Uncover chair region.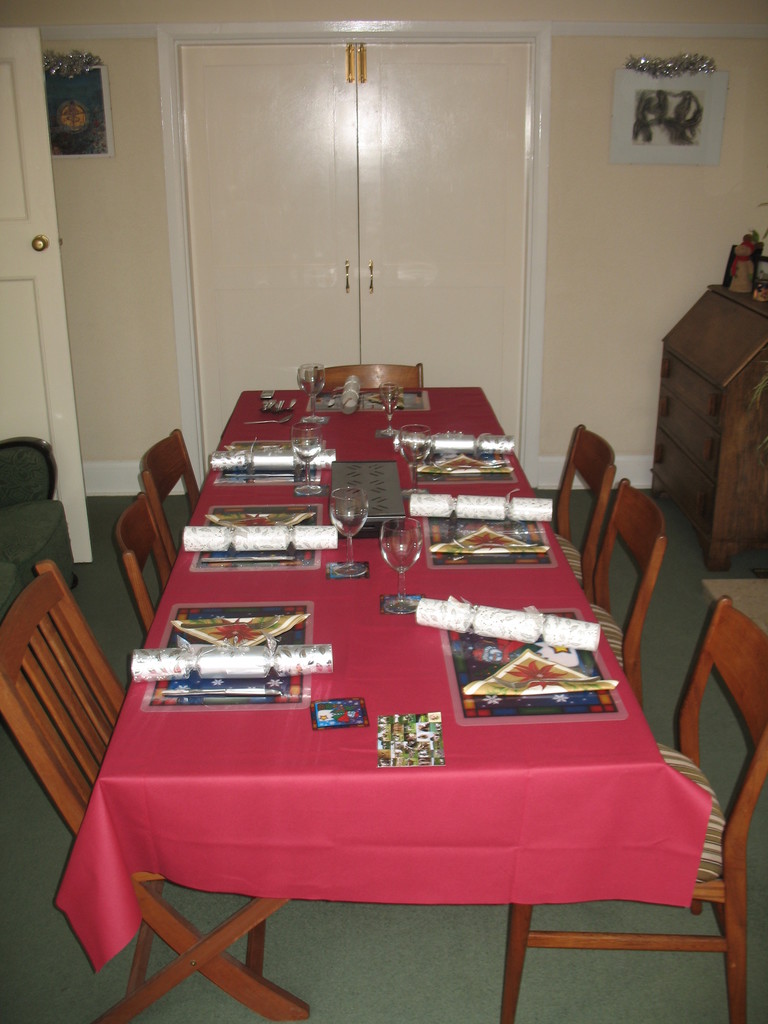
Uncovered: <box>548,420,614,593</box>.
